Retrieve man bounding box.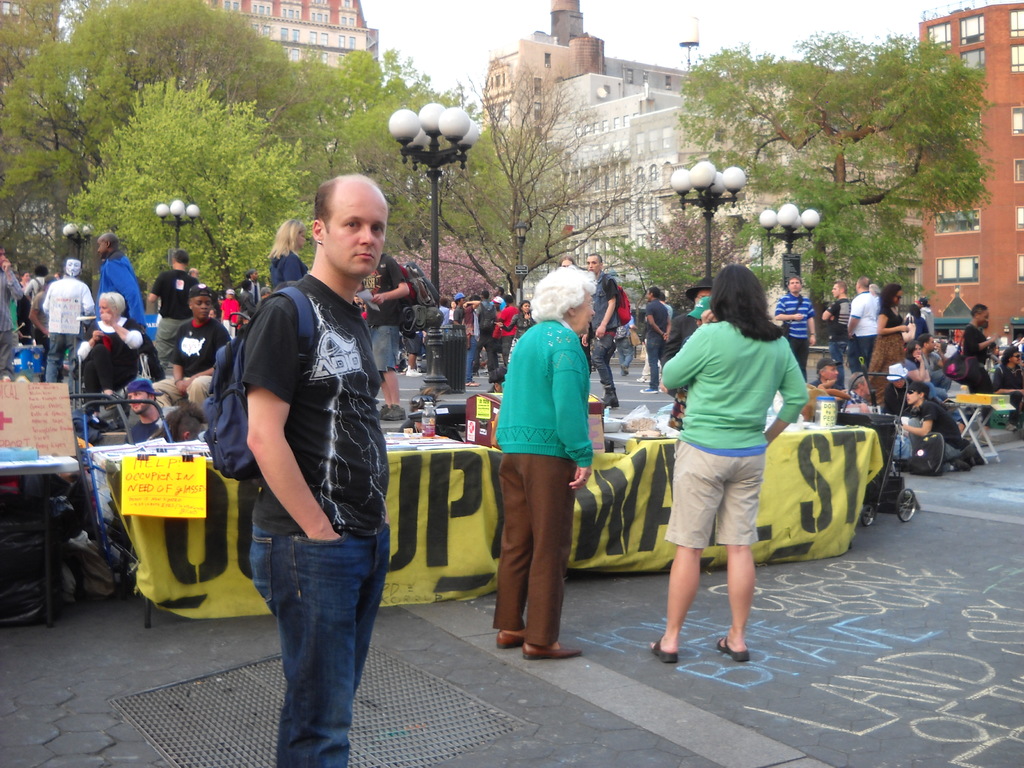
Bounding box: bbox(819, 278, 849, 395).
